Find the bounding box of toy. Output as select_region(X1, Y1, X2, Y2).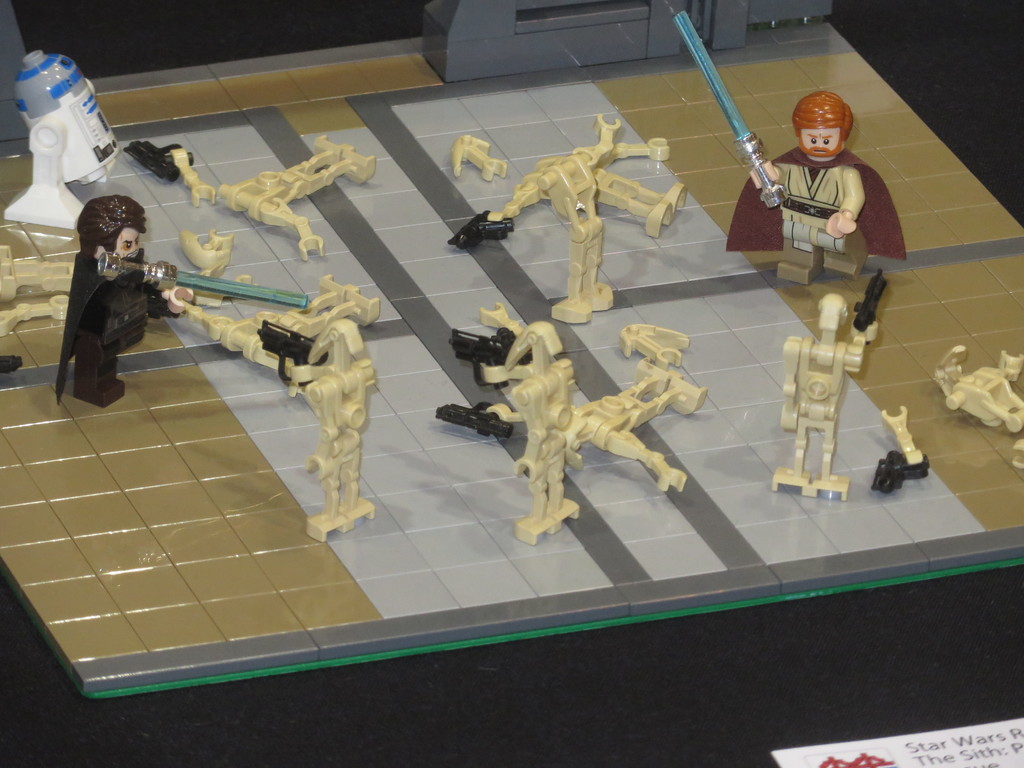
select_region(132, 140, 218, 213).
